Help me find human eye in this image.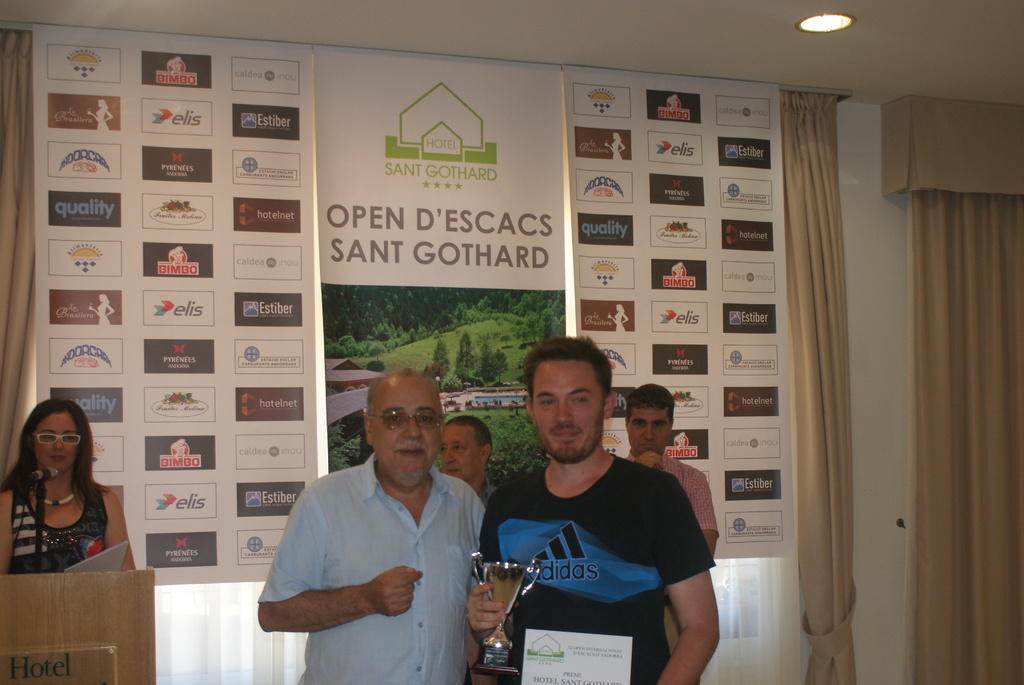
Found it: box=[383, 413, 403, 425].
